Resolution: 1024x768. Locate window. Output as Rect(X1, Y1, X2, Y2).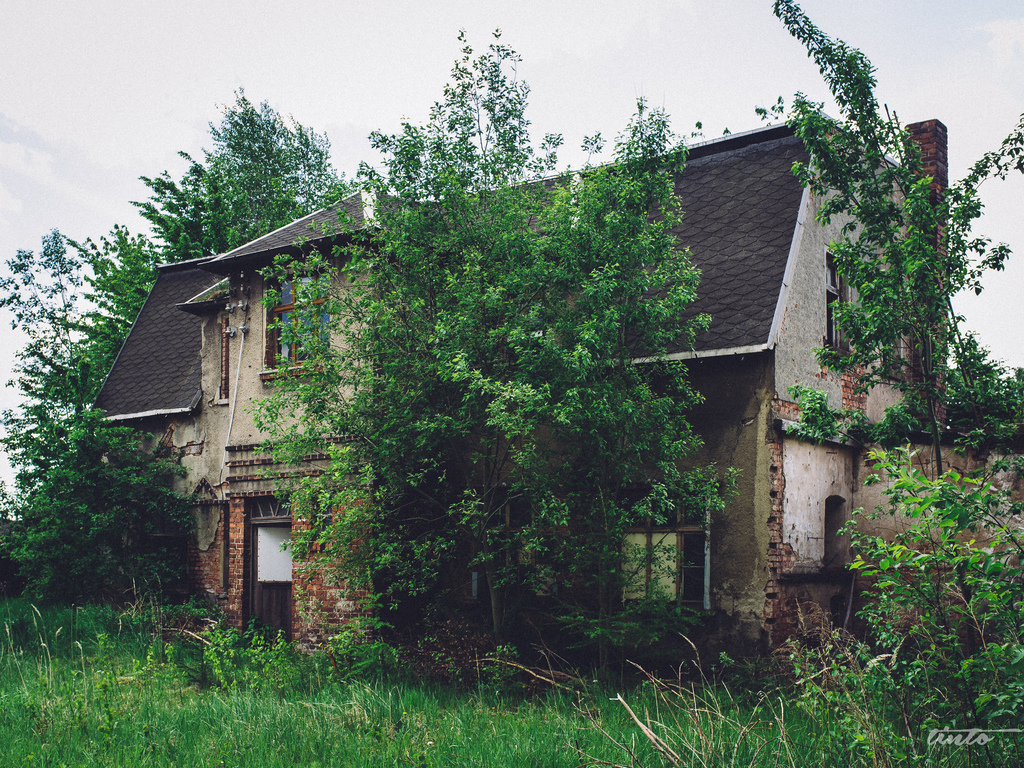
Rect(870, 336, 915, 380).
